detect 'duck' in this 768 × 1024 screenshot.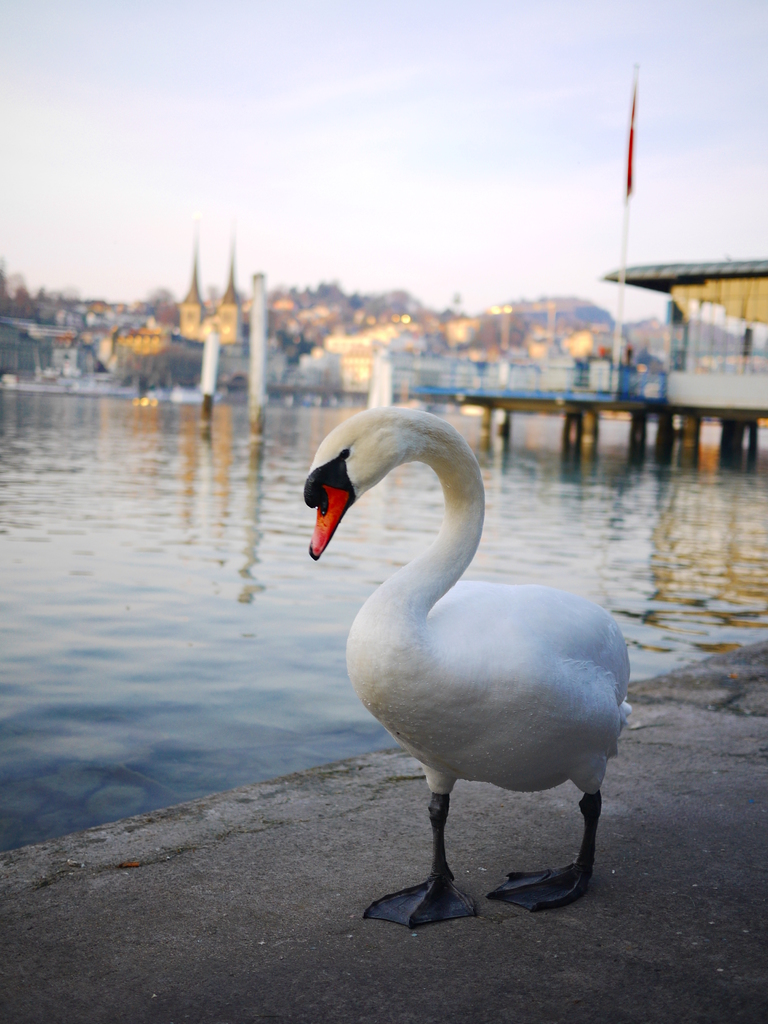
Detection: [x1=304, y1=398, x2=628, y2=934].
